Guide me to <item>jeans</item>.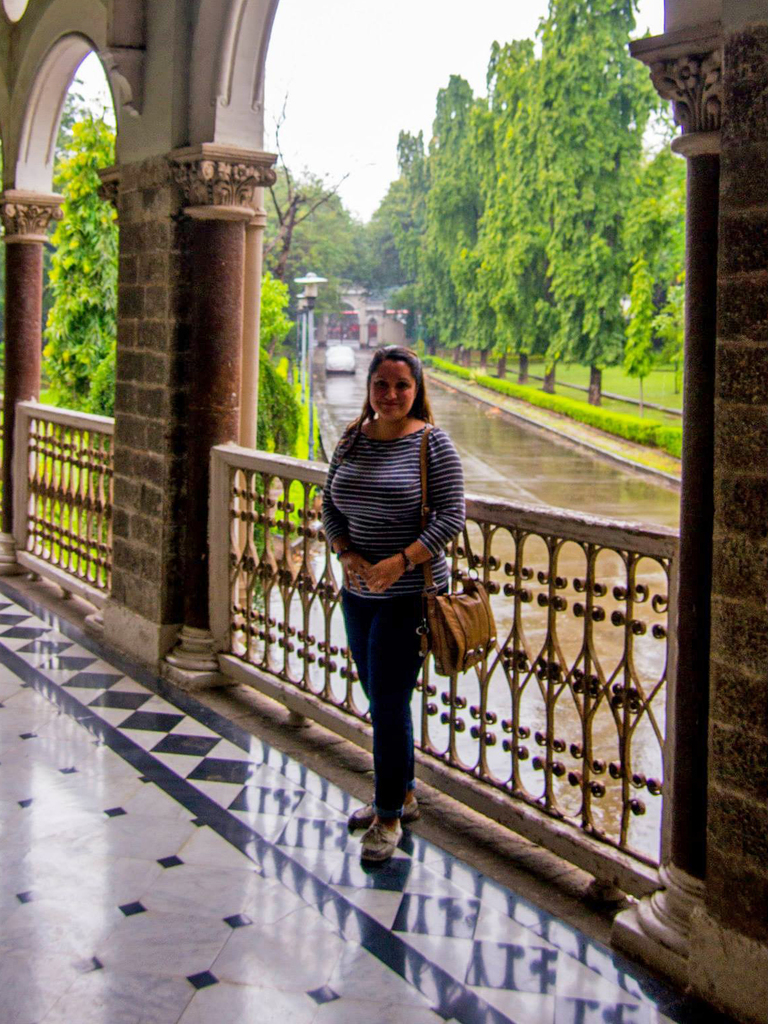
Guidance: rect(337, 593, 442, 817).
